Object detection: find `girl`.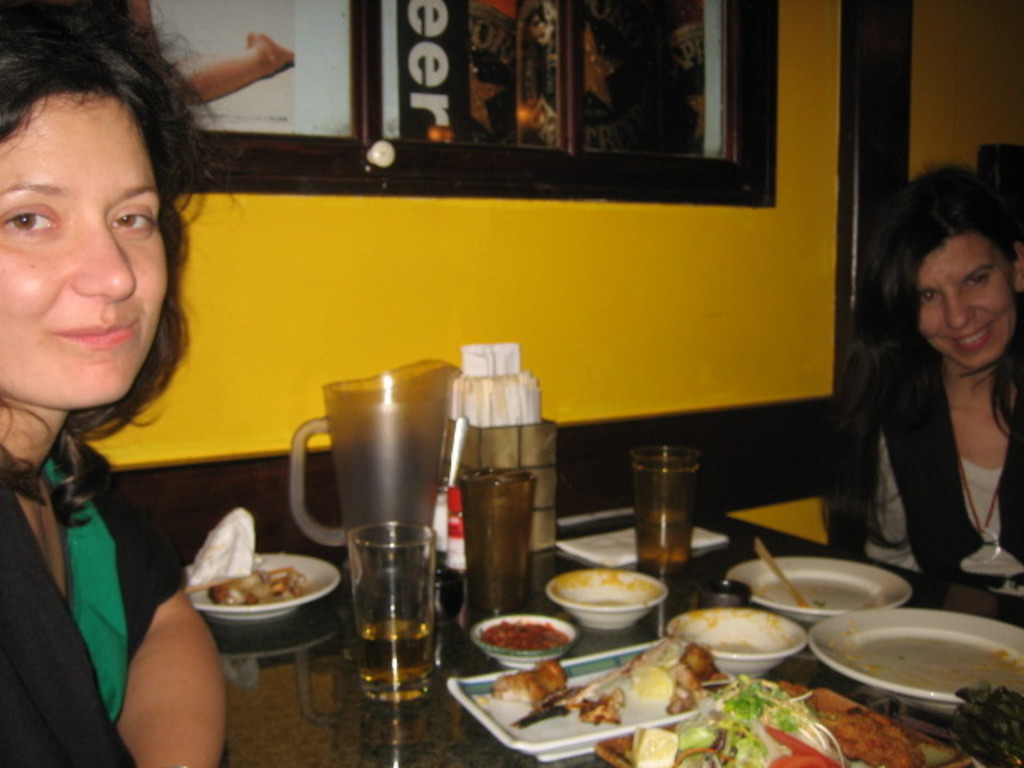
(x1=0, y1=0, x2=253, y2=766).
